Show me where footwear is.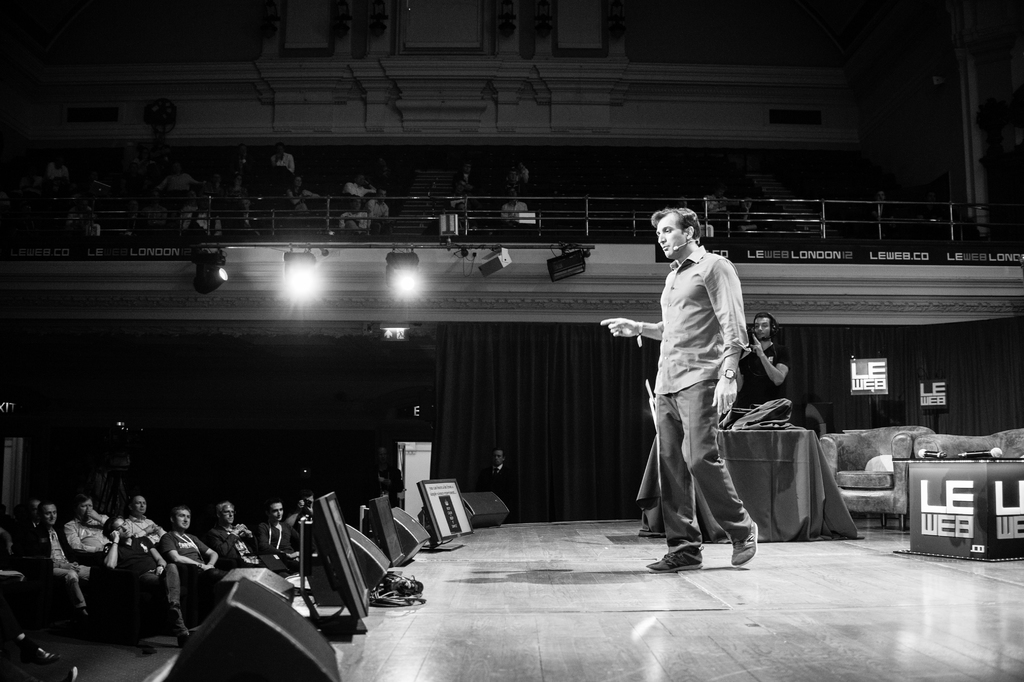
footwear is at 176 635 192 650.
